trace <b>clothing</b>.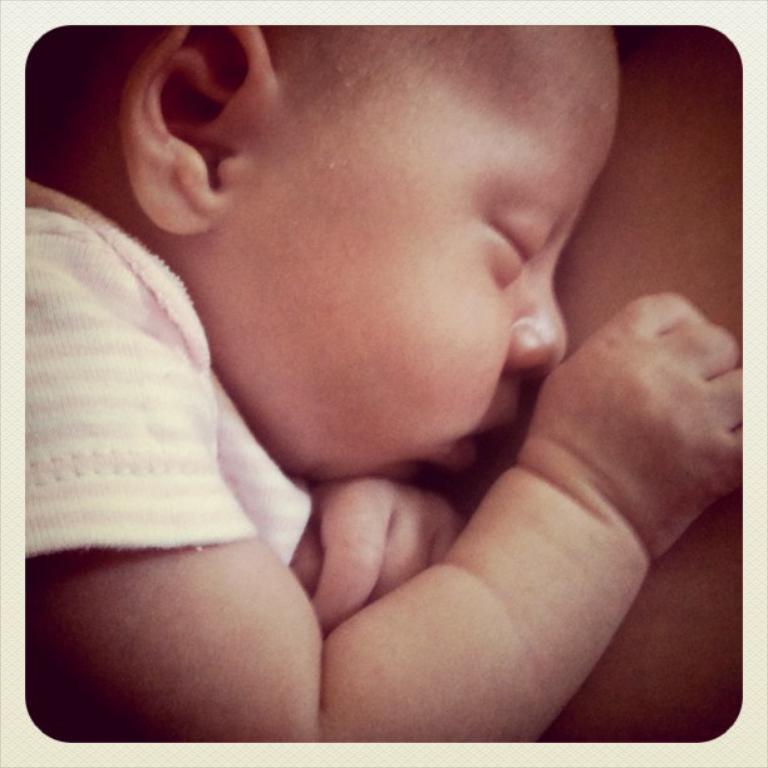
Traced to bbox=[24, 174, 314, 563].
